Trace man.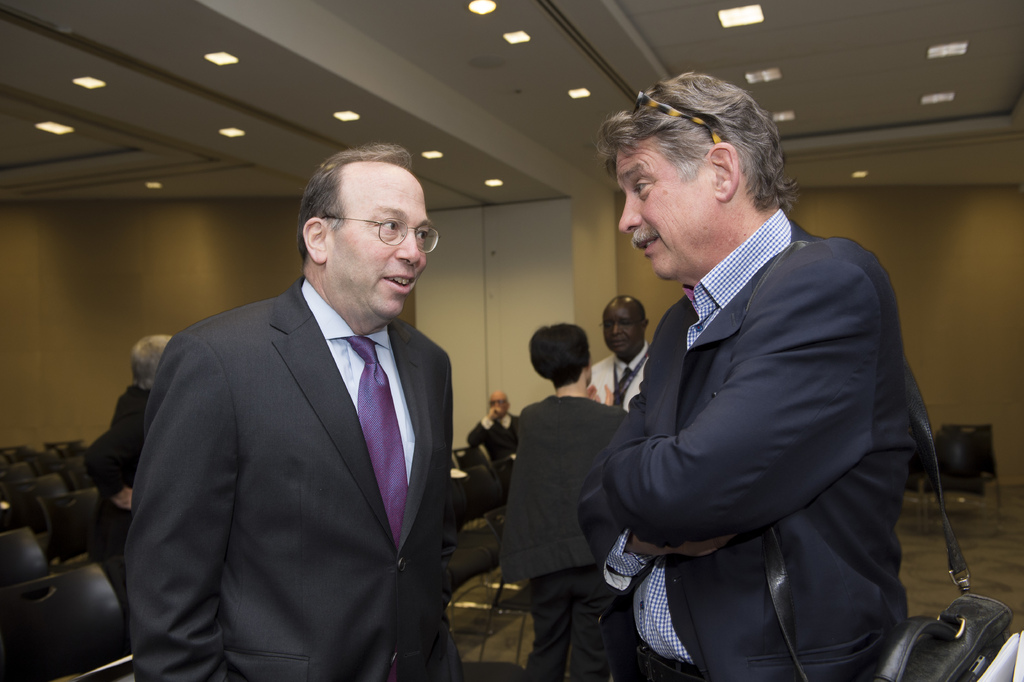
Traced to box=[584, 294, 650, 411].
